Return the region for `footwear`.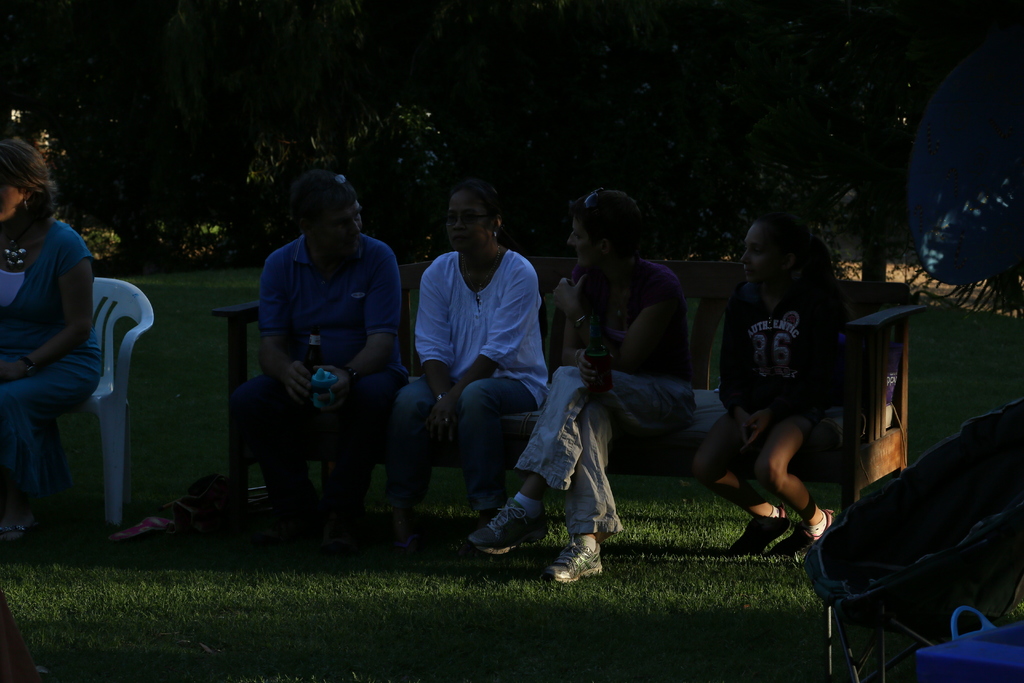
BBox(769, 507, 832, 555).
